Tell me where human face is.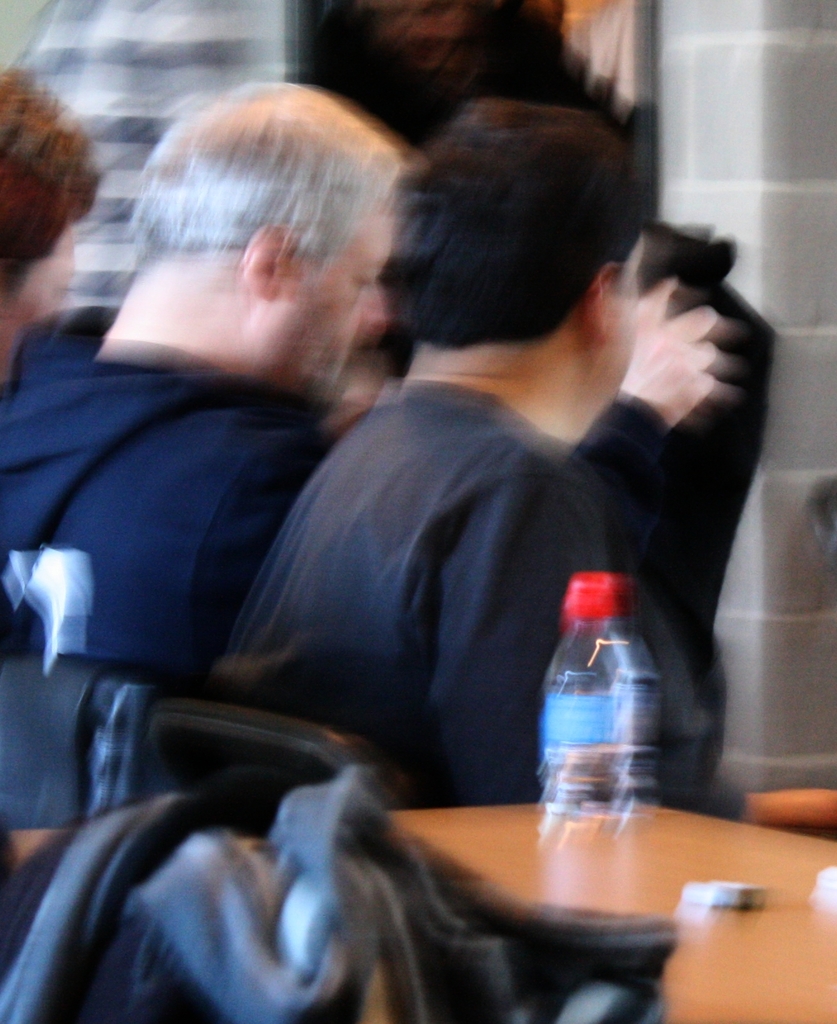
human face is at crop(597, 237, 641, 412).
